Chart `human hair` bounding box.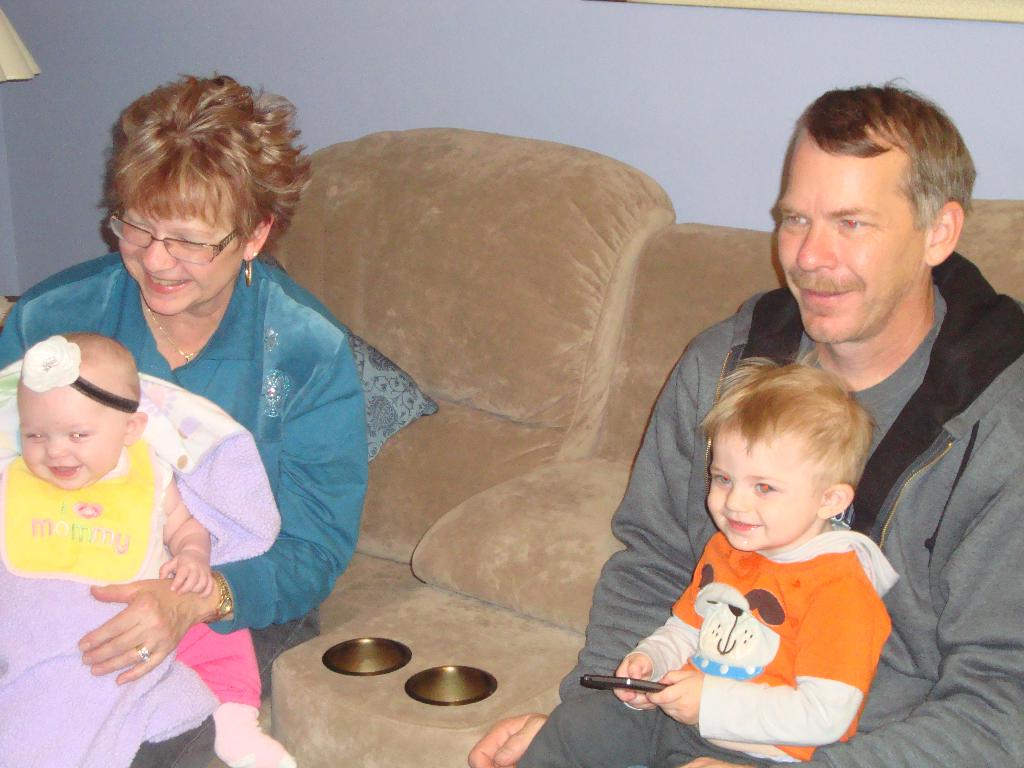
Charted: 93:67:314:259.
